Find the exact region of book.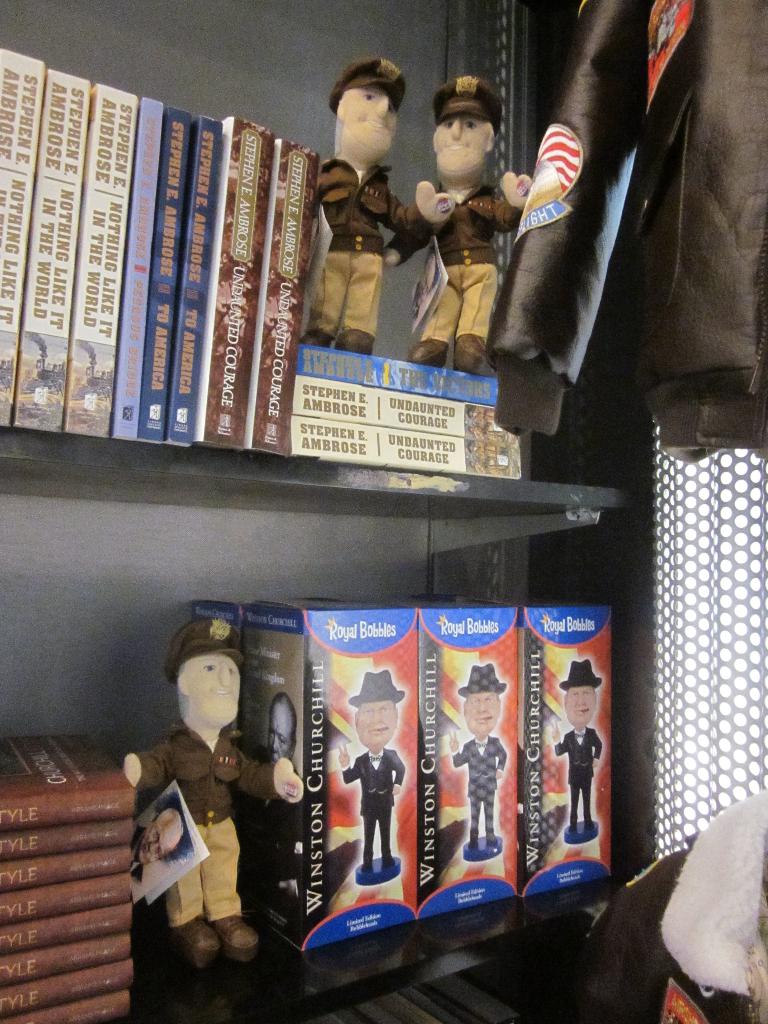
Exact region: 0/734/135/816.
